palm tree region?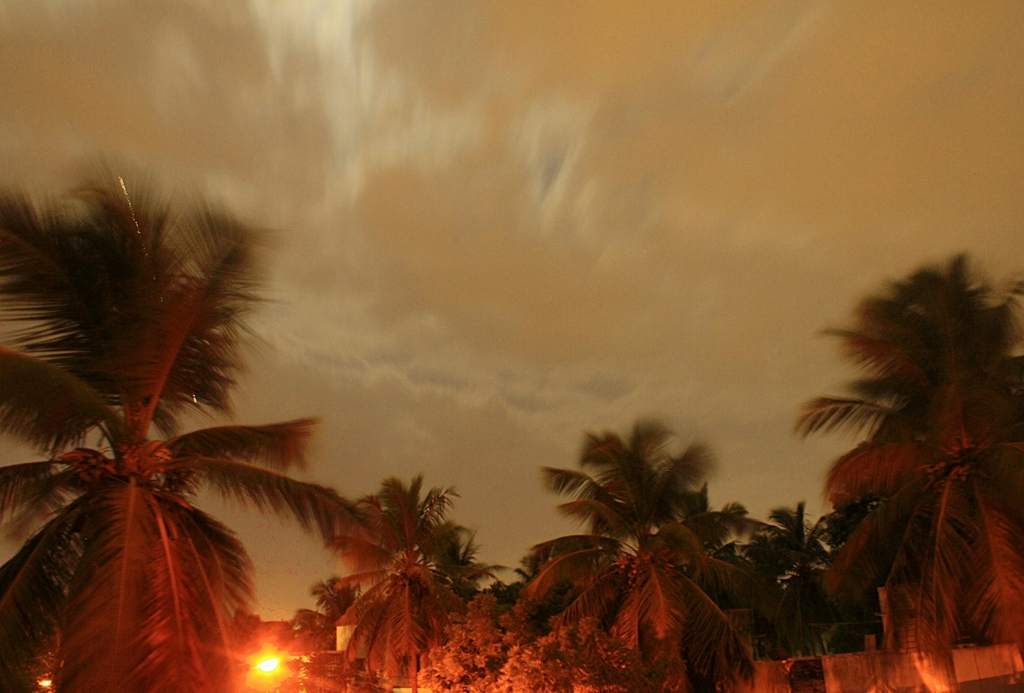
x1=550, y1=541, x2=666, y2=647
